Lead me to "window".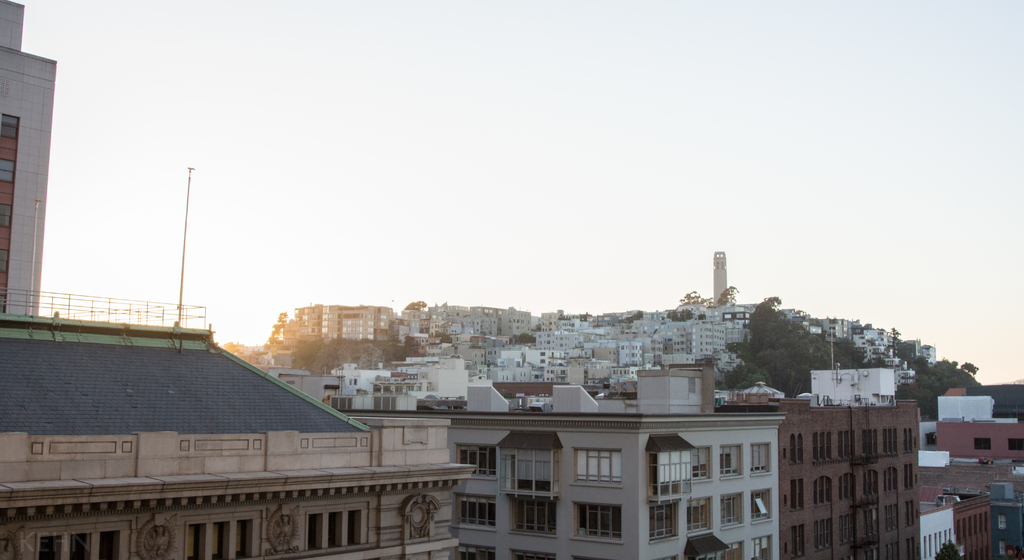
Lead to 749:443:772:478.
